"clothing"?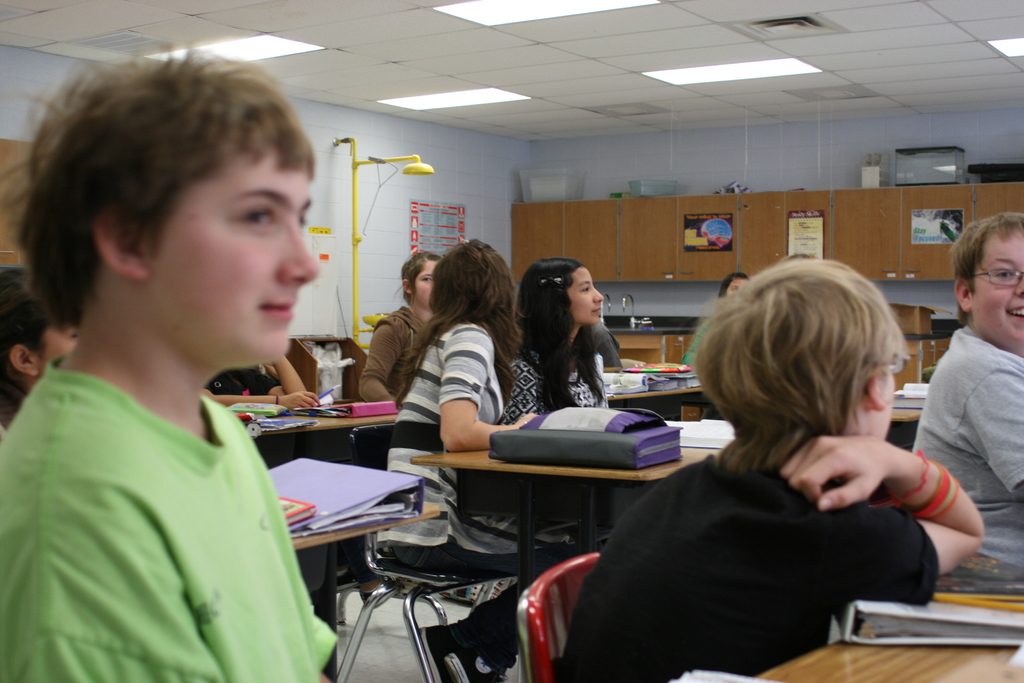
[551,451,936,682]
